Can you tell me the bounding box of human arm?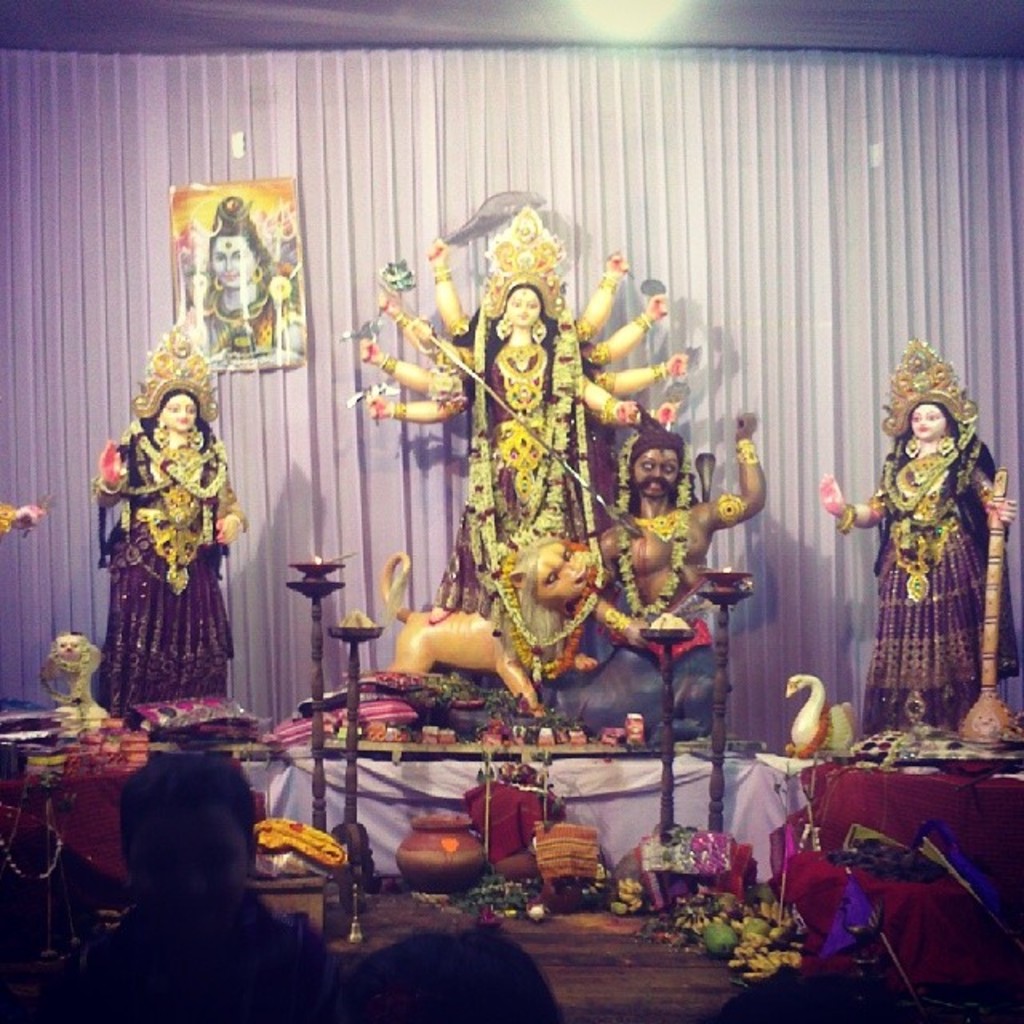
[584, 298, 667, 370].
